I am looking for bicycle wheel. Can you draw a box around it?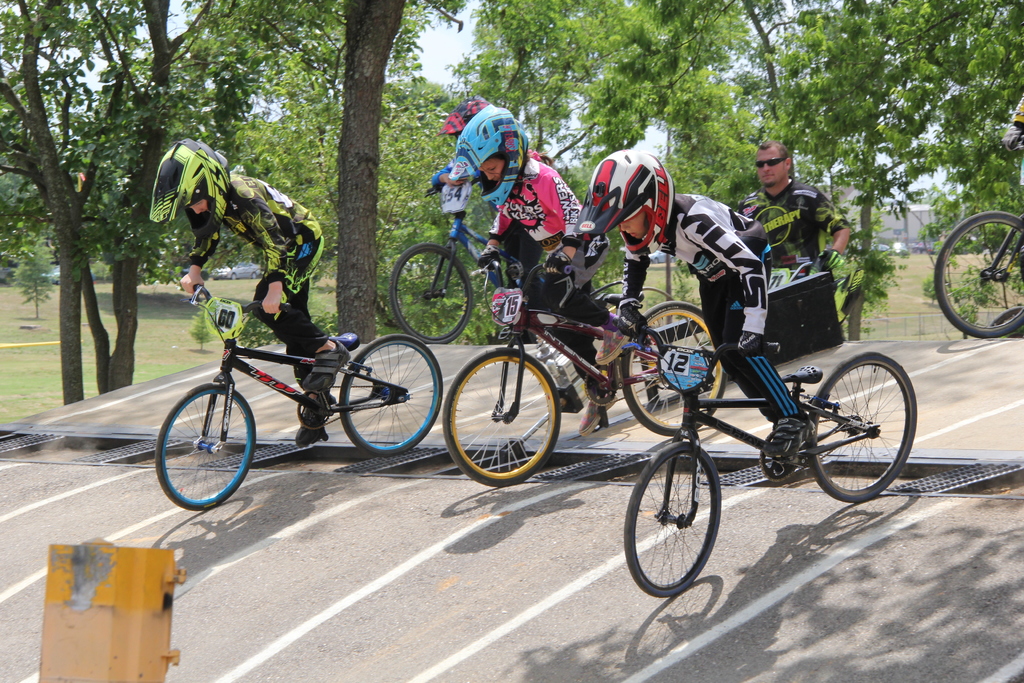
Sure, the bounding box is x1=387 y1=242 x2=474 y2=347.
